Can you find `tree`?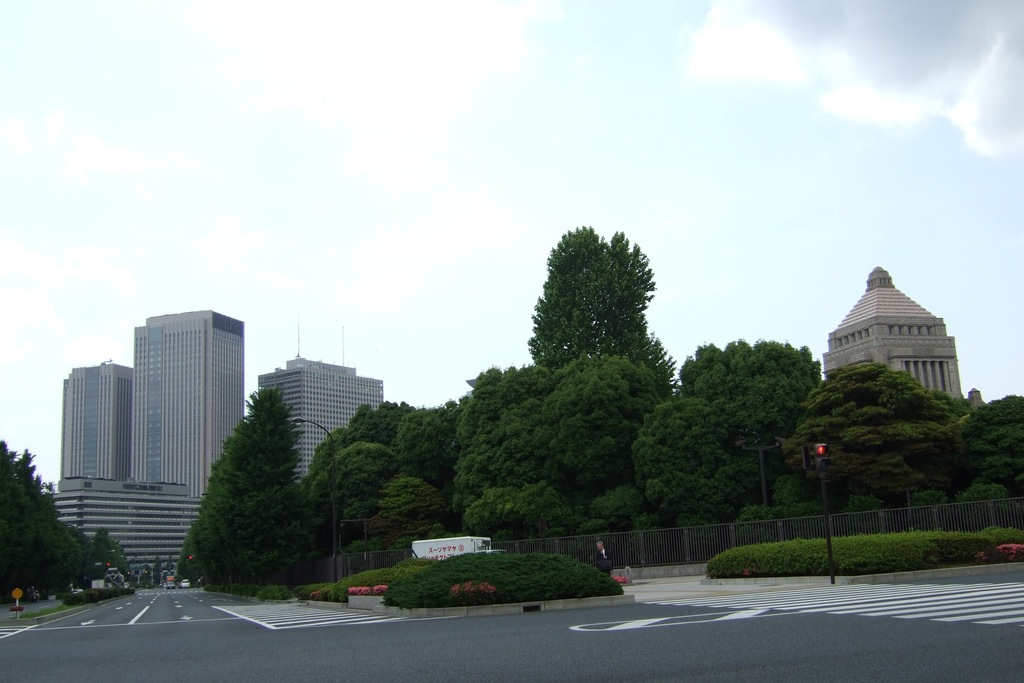
Yes, bounding box: pyautogui.locateOnScreen(0, 444, 53, 608).
